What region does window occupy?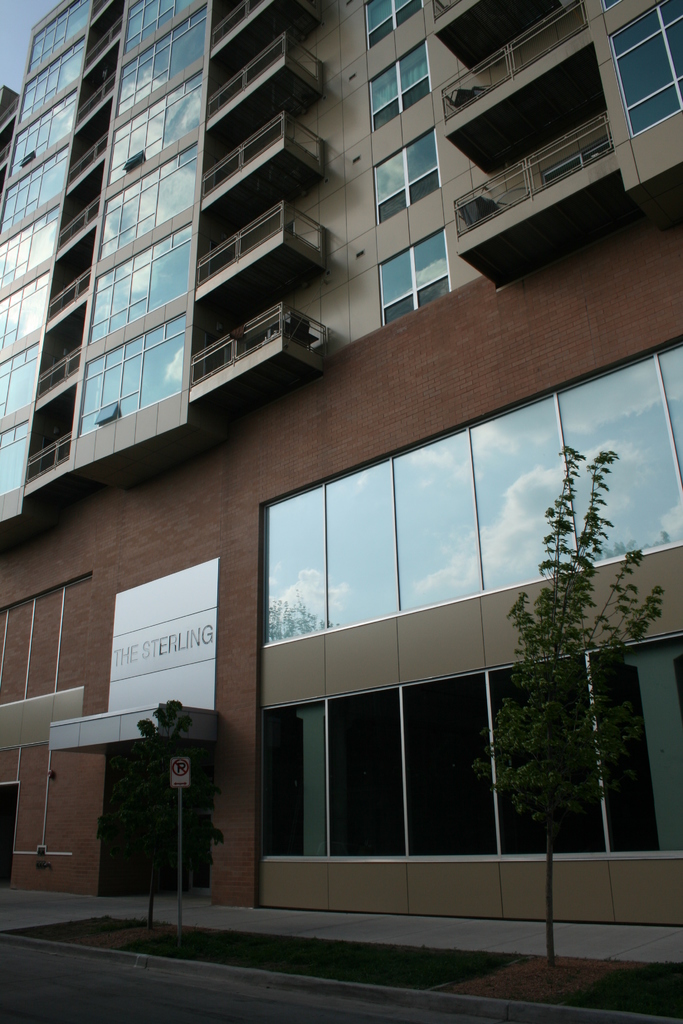
(0,271,47,349).
